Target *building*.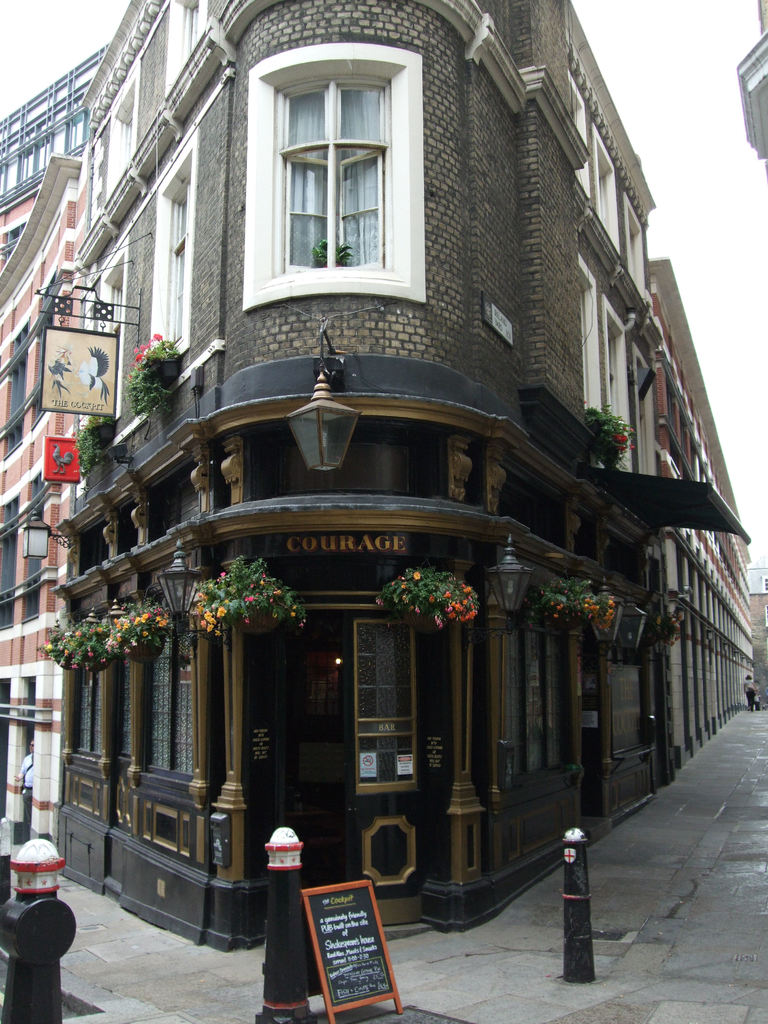
Target region: <region>0, 0, 755, 949</region>.
